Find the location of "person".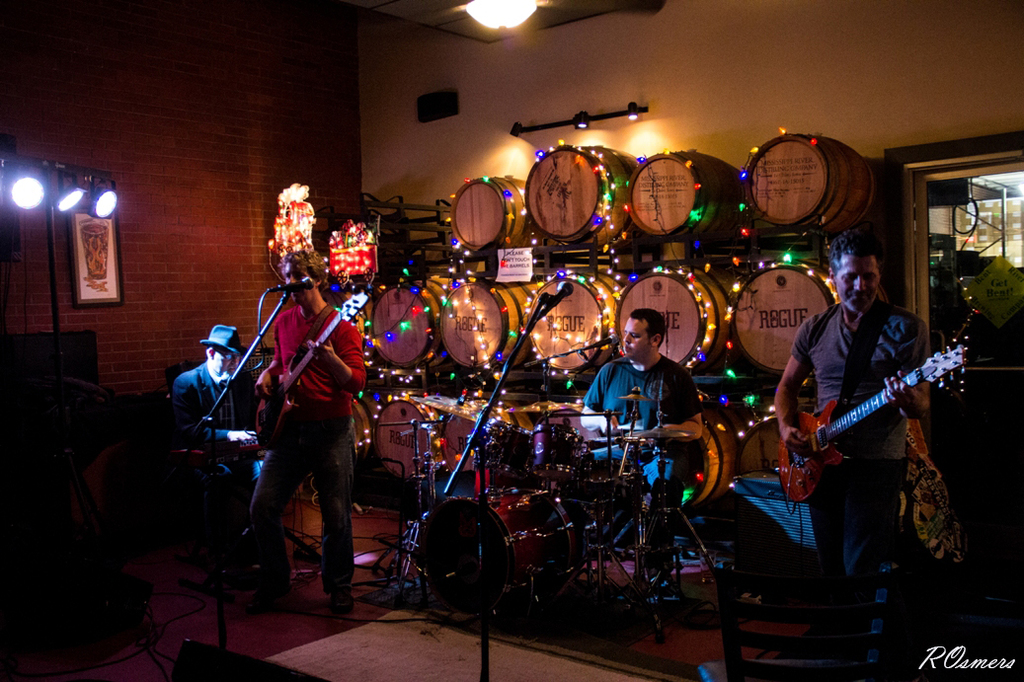
Location: (243,236,359,643).
